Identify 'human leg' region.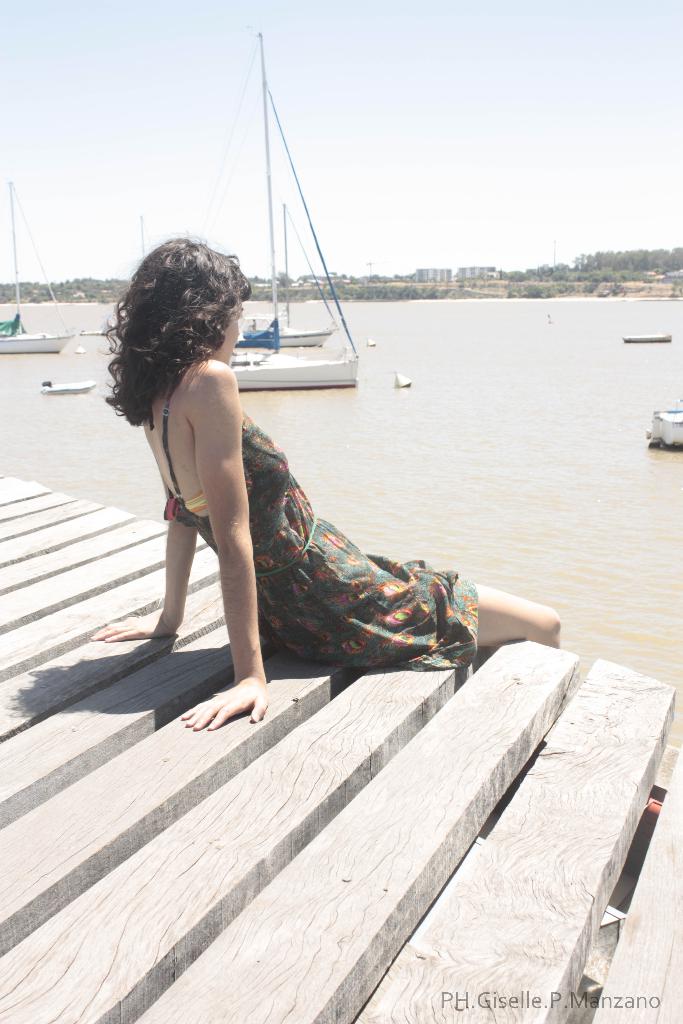
Region: select_region(286, 568, 563, 659).
